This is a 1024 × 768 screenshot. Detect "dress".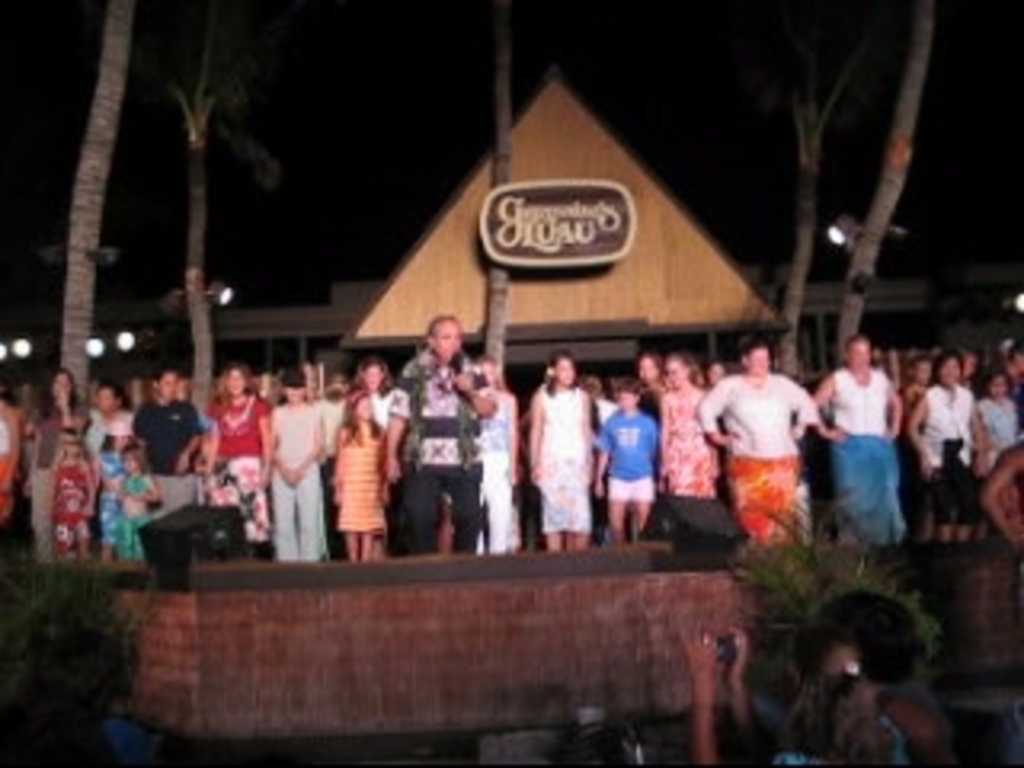
339/416/381/531.
